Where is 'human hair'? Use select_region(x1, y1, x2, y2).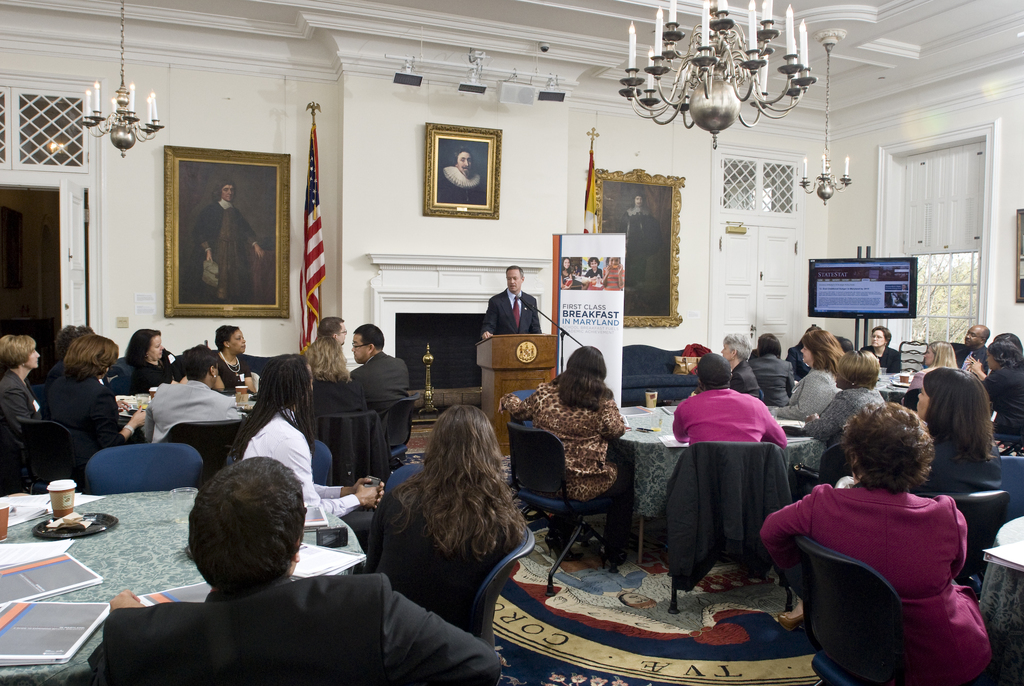
select_region(0, 334, 35, 370).
